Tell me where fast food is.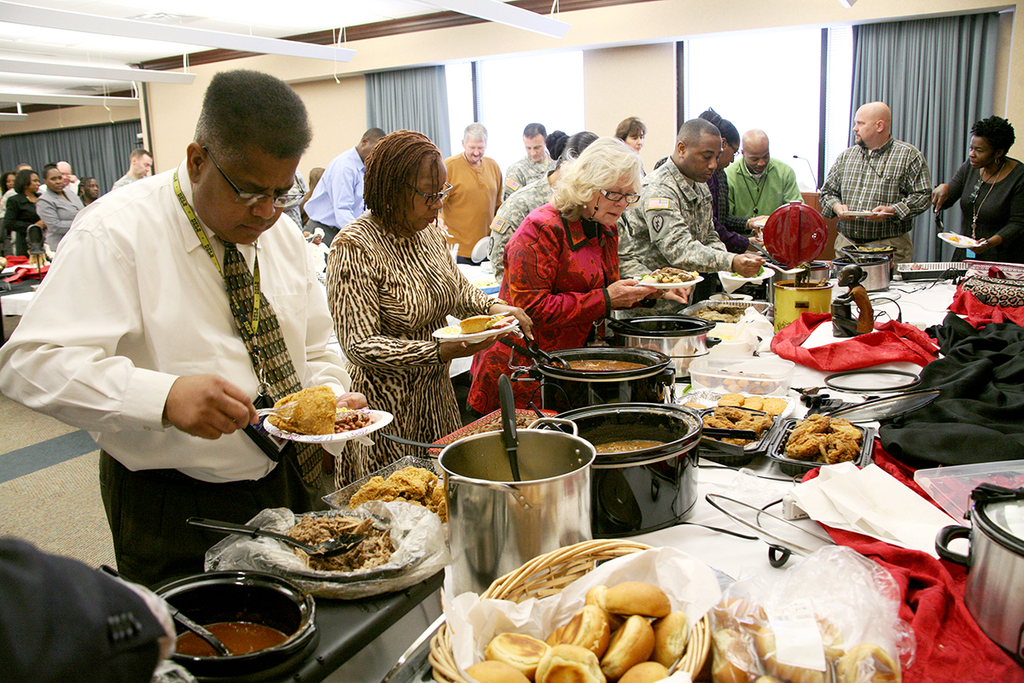
fast food is at Rect(282, 510, 402, 570).
